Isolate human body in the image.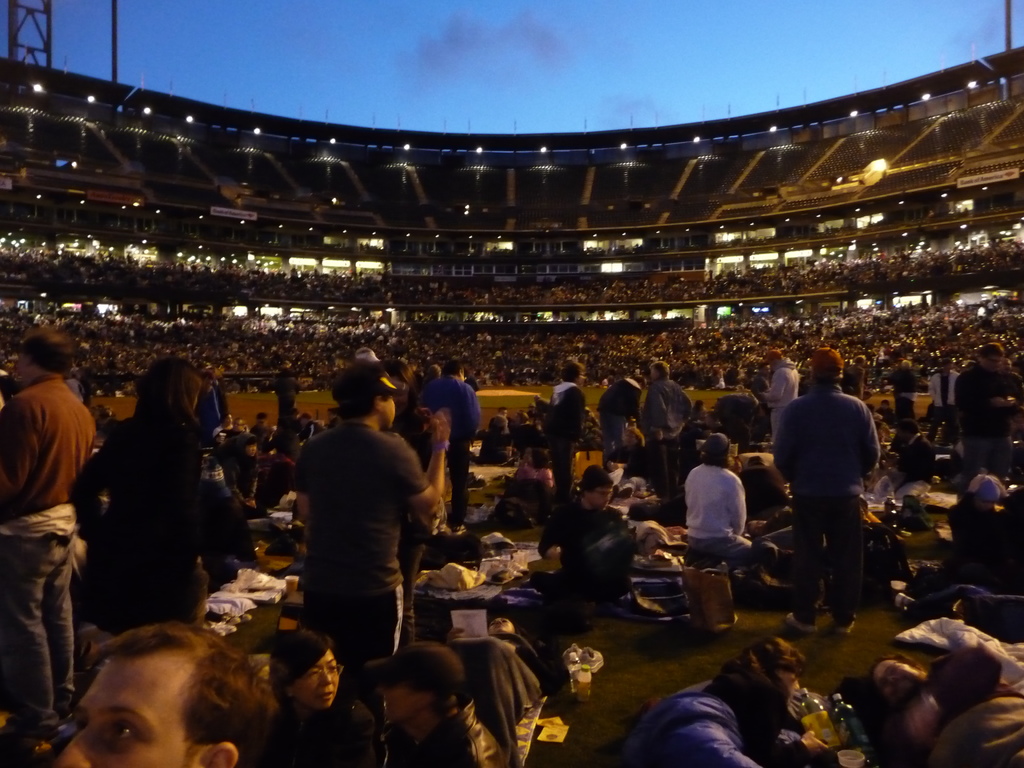
Isolated region: select_region(159, 268, 163, 271).
